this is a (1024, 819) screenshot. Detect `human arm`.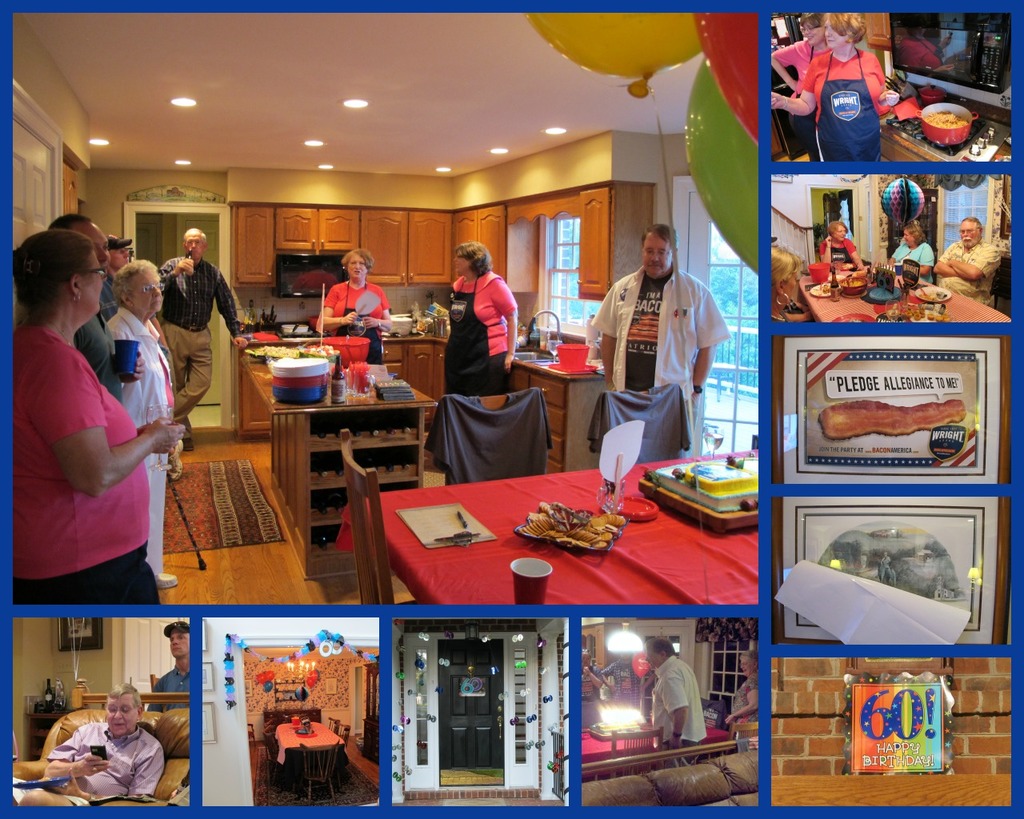
Rect(598, 279, 628, 387).
